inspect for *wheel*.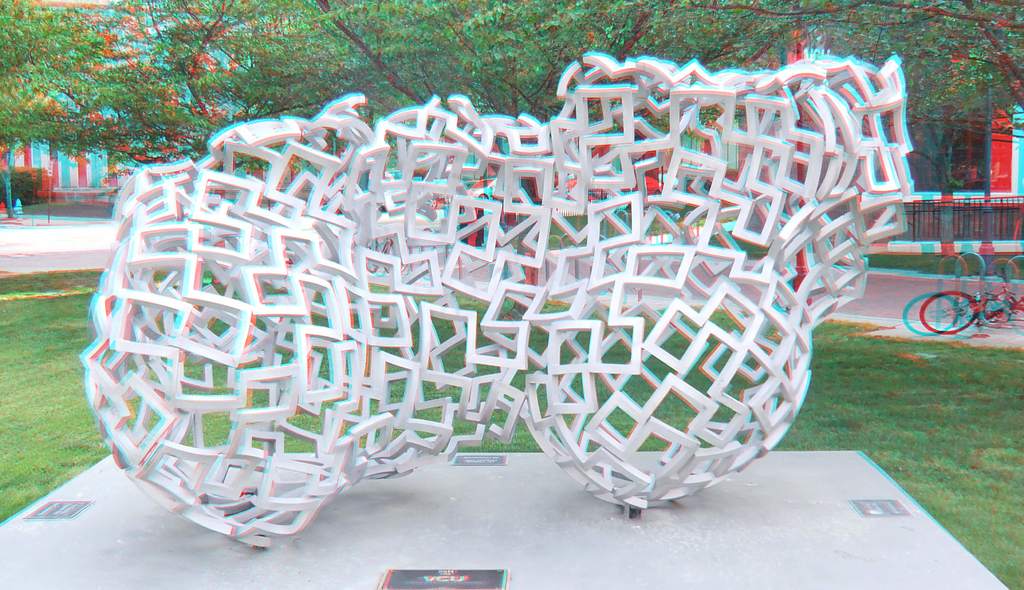
Inspection: <bbox>920, 293, 975, 338</bbox>.
